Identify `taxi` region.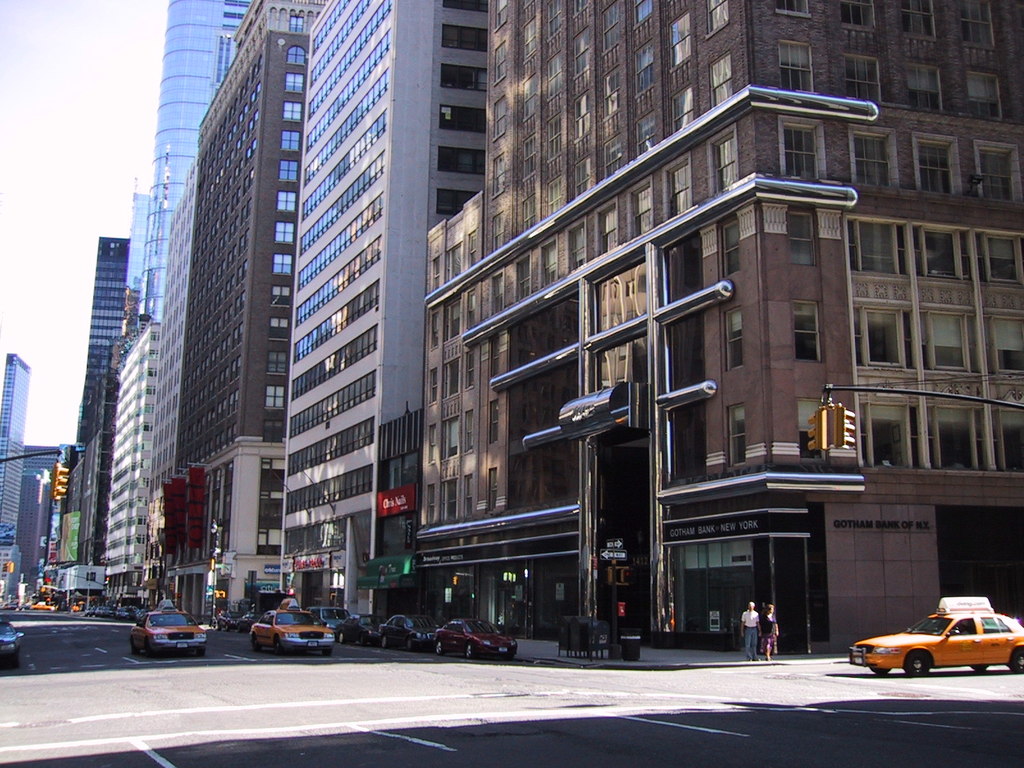
Region: x1=128, y1=596, x2=210, y2=660.
